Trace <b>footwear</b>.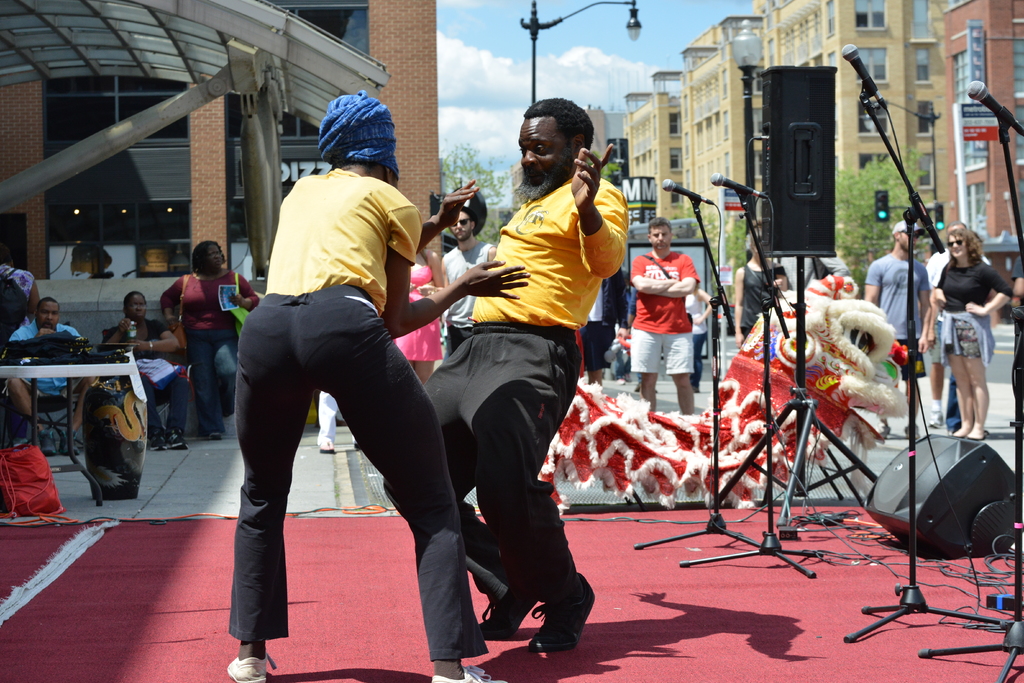
Traced to bbox=[206, 422, 227, 441].
